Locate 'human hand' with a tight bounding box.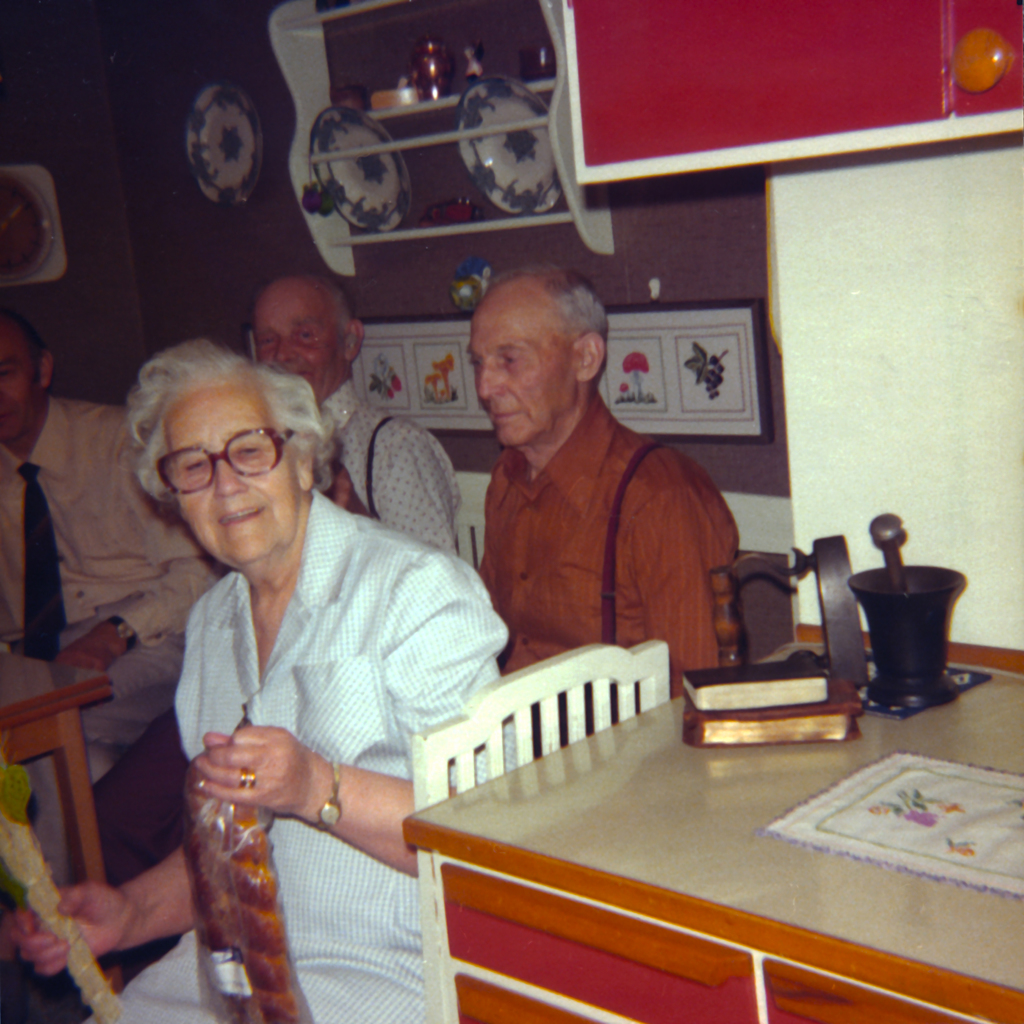
Rect(47, 634, 124, 676).
